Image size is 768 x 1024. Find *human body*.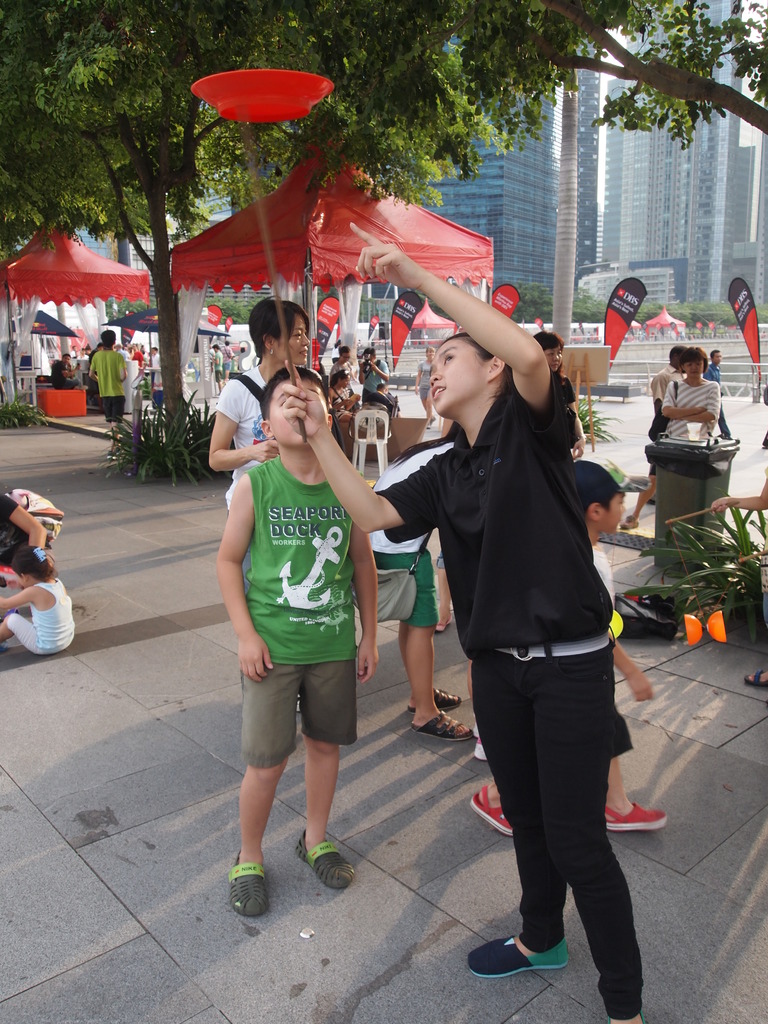
crop(0, 563, 79, 662).
